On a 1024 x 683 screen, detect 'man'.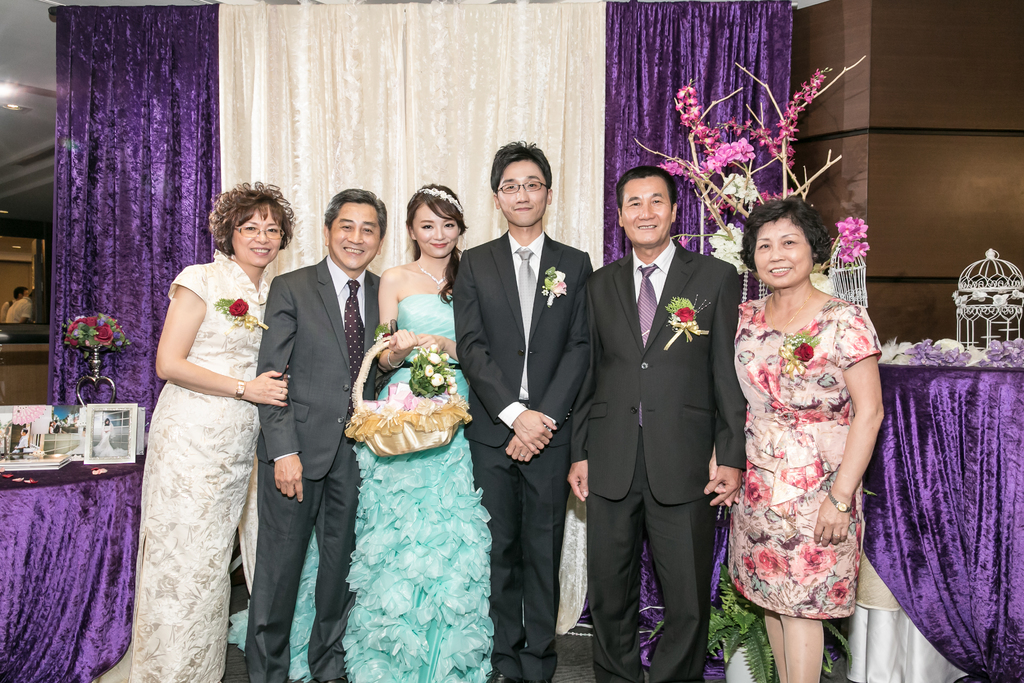
BBox(255, 185, 391, 682).
